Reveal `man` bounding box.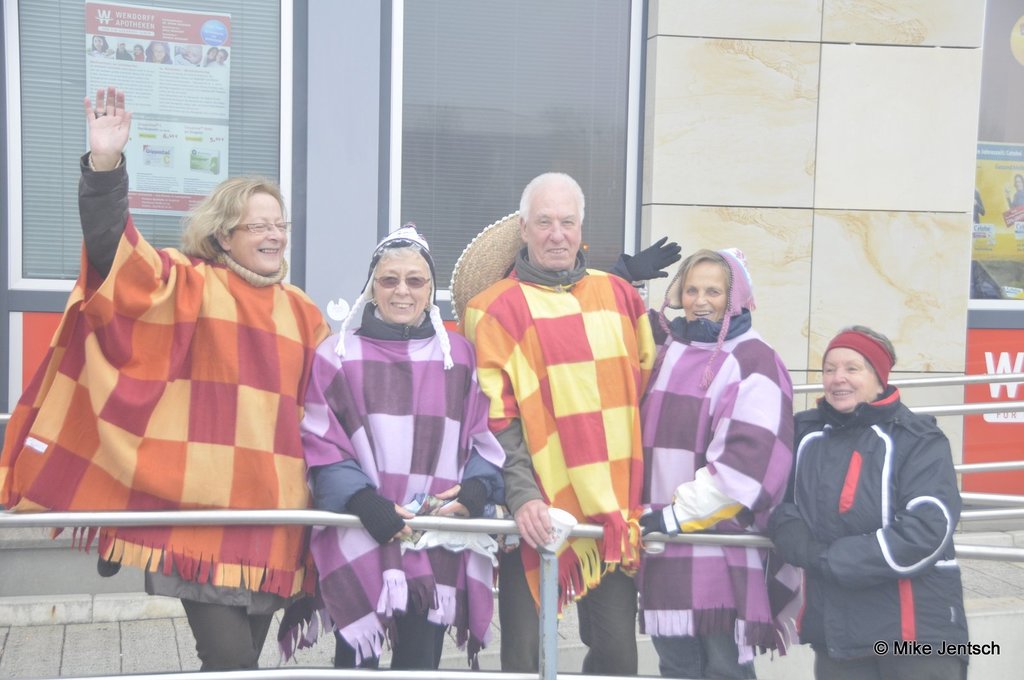
Revealed: rect(454, 208, 664, 630).
